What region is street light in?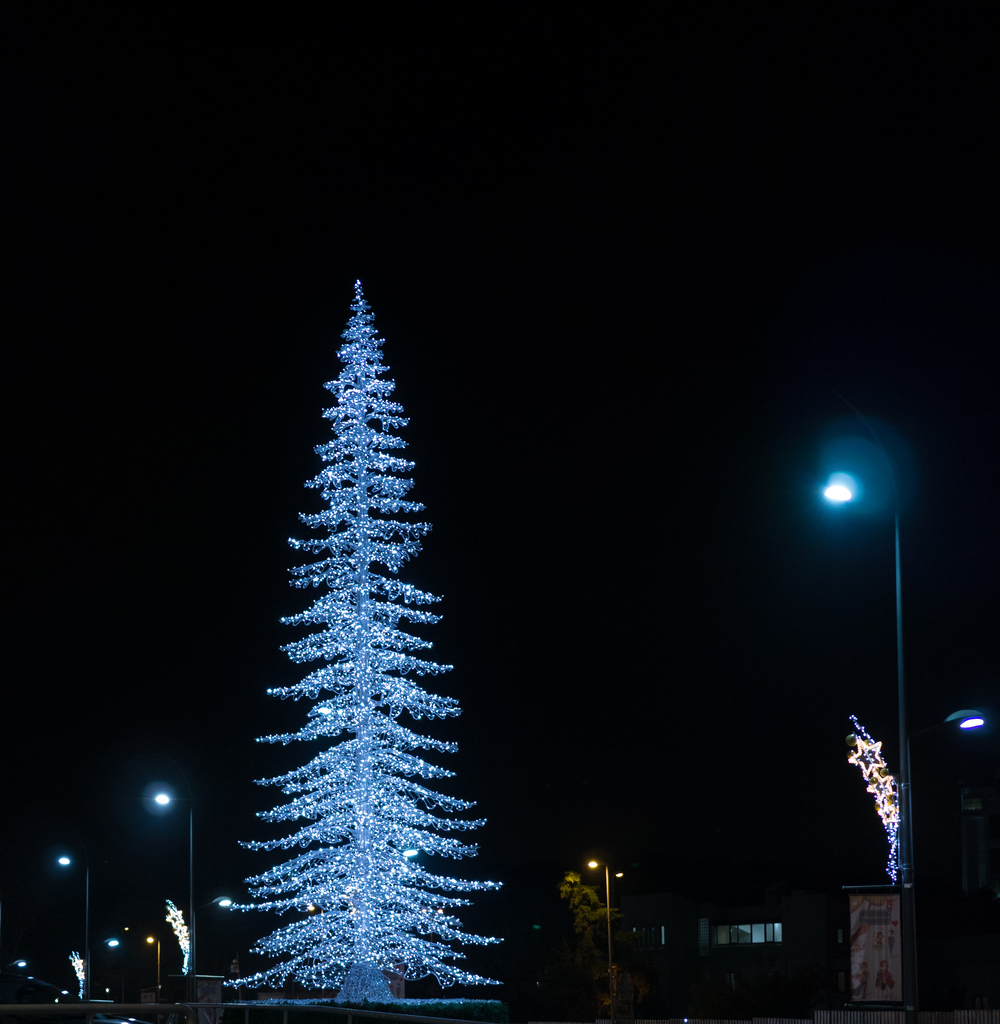
<region>587, 858, 625, 1020</region>.
